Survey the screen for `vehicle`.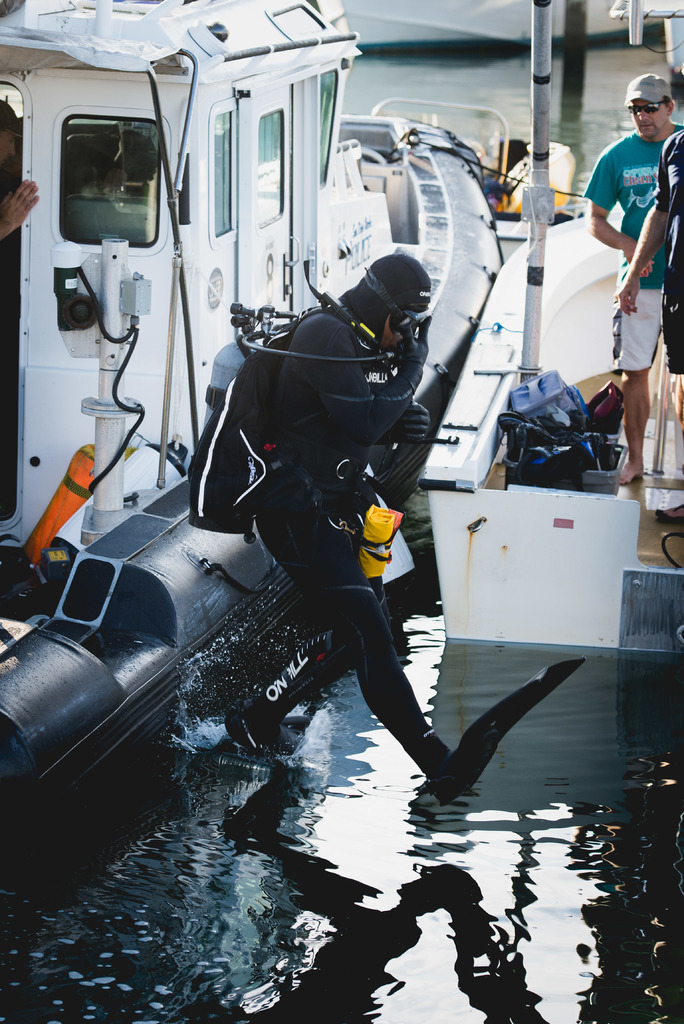
Survey found: Rect(339, 0, 669, 54).
